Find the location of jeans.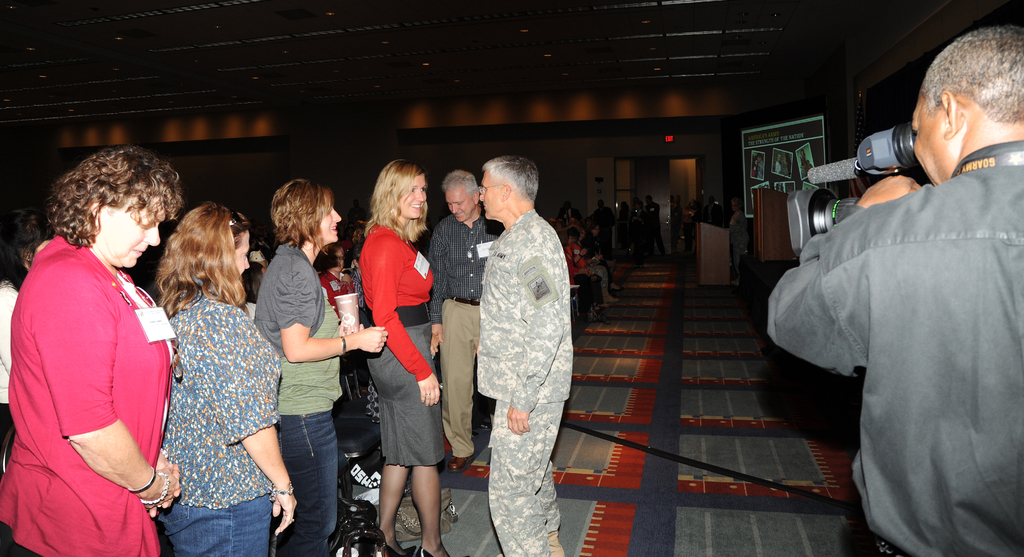
Location: 159:499:270:556.
